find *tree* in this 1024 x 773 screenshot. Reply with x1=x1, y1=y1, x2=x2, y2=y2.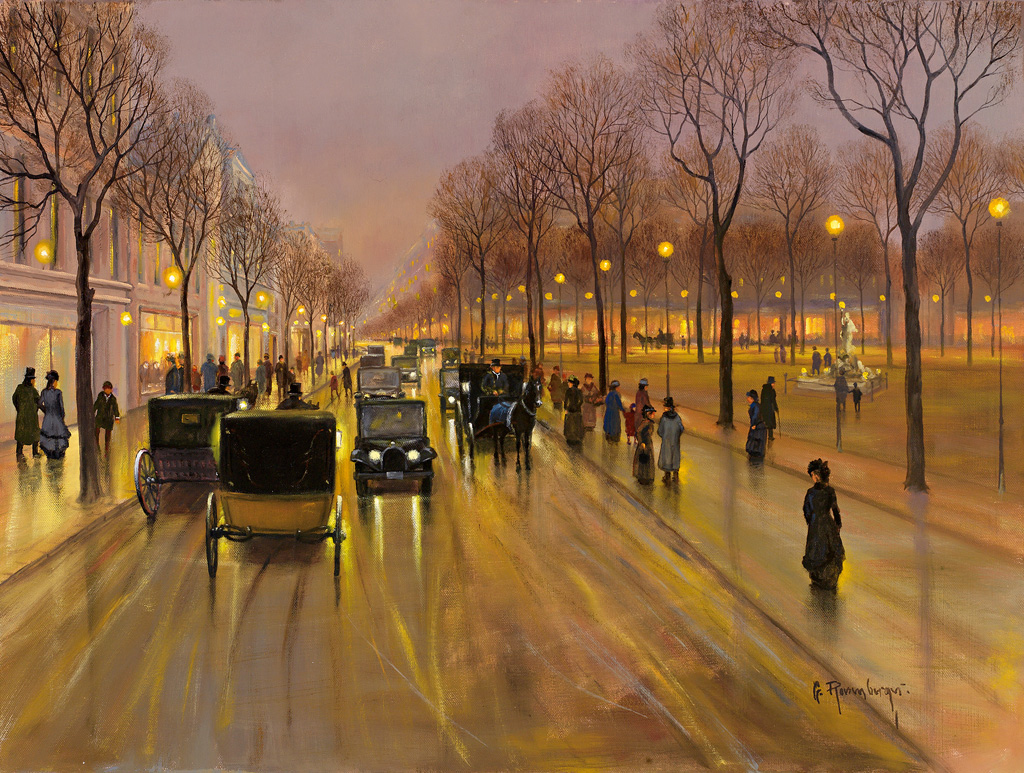
x1=270, y1=230, x2=314, y2=366.
